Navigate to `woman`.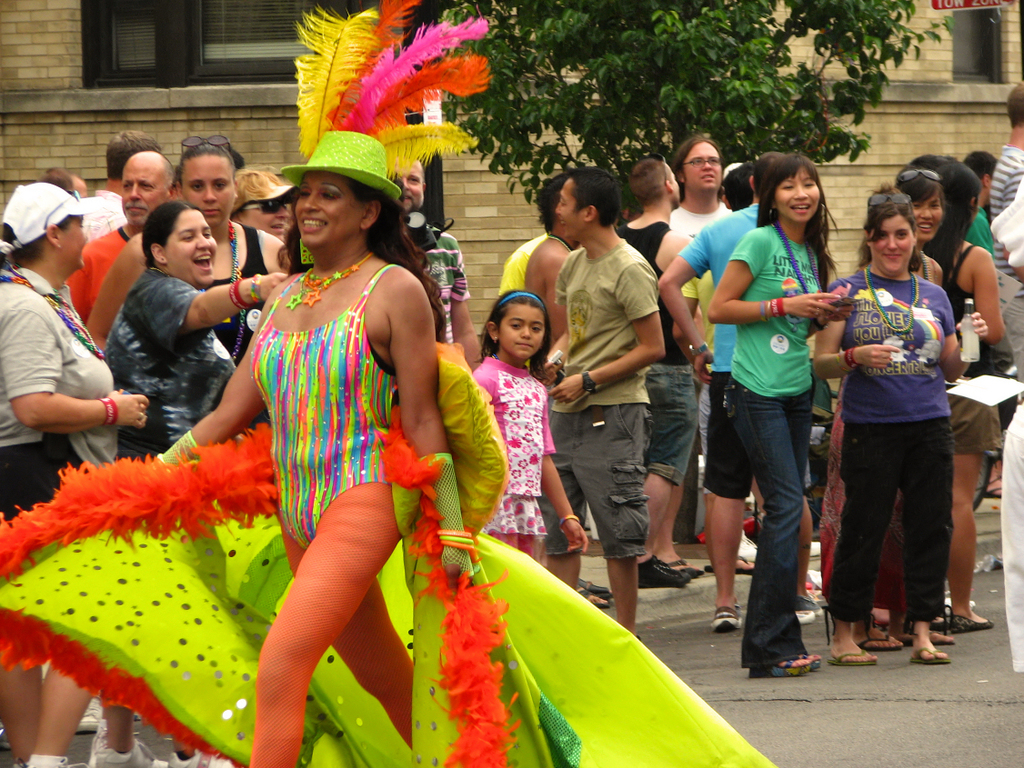
Navigation target: BBox(918, 158, 1008, 638).
